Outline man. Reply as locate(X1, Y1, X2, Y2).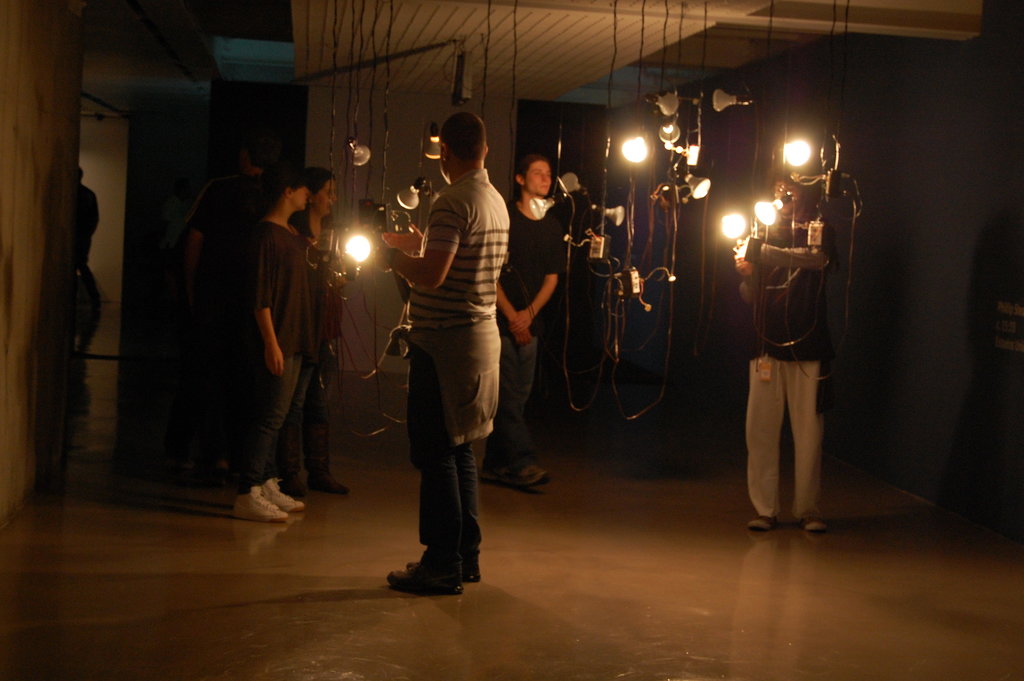
locate(358, 84, 507, 600).
